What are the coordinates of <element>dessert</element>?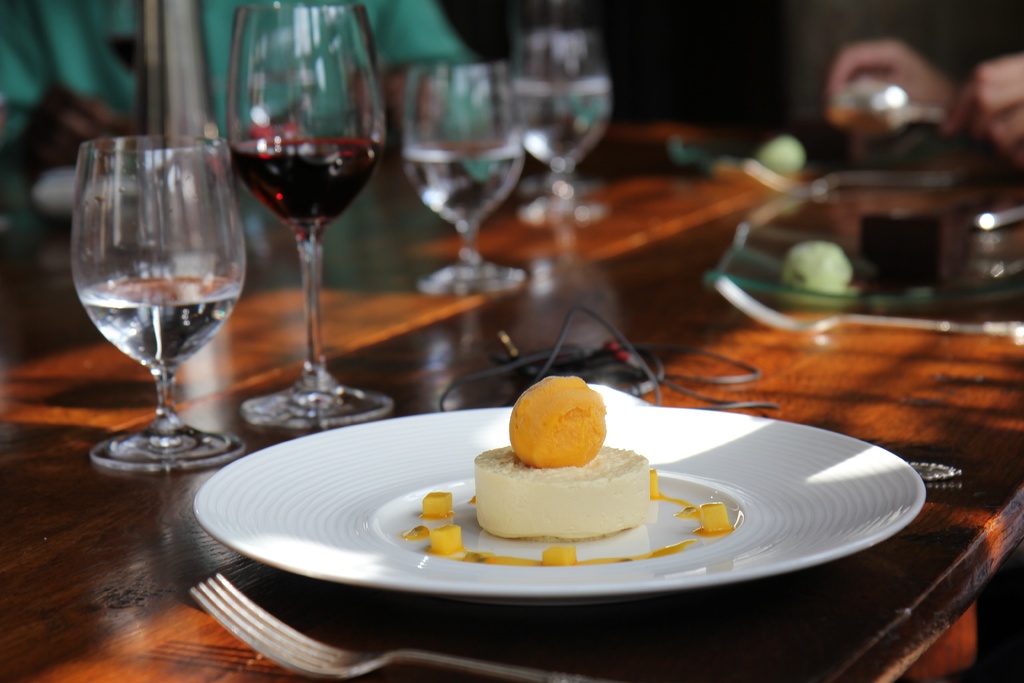
[x1=474, y1=402, x2=659, y2=559].
